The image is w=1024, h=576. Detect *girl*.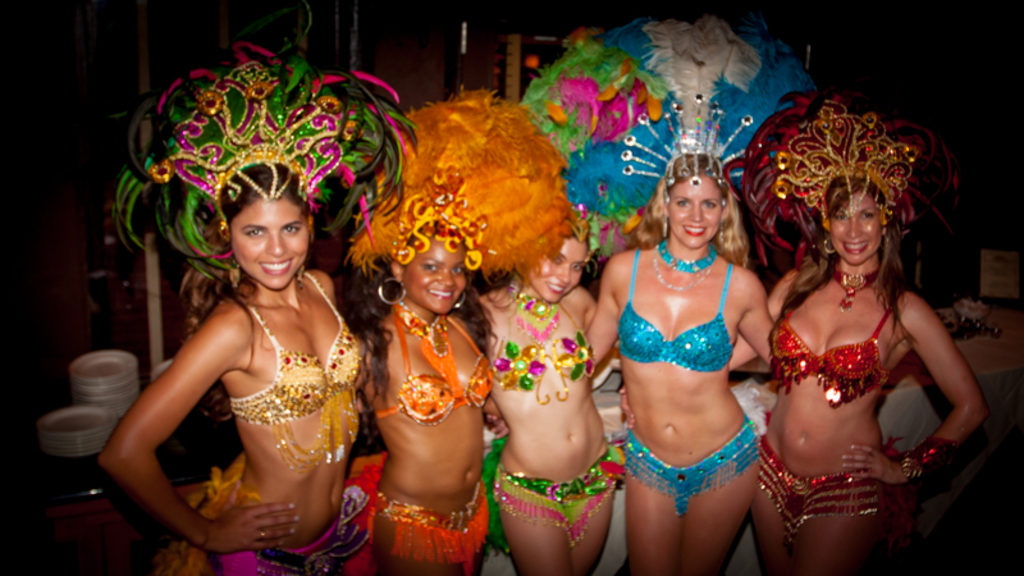
Detection: detection(481, 12, 780, 575).
